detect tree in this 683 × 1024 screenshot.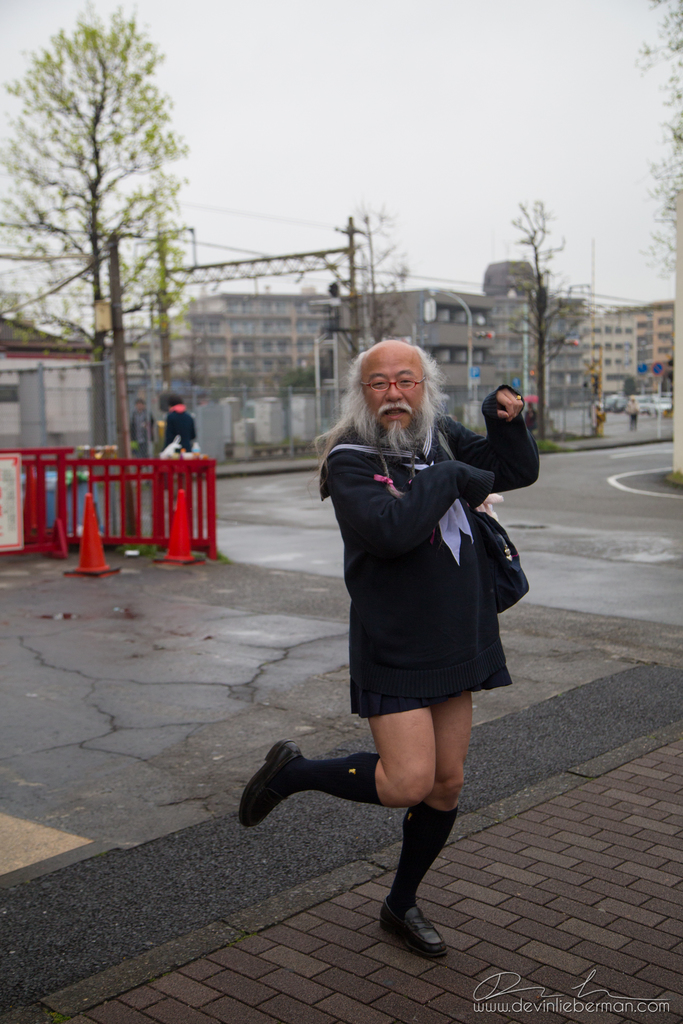
Detection: {"left": 632, "top": 1, "right": 682, "bottom": 280}.
